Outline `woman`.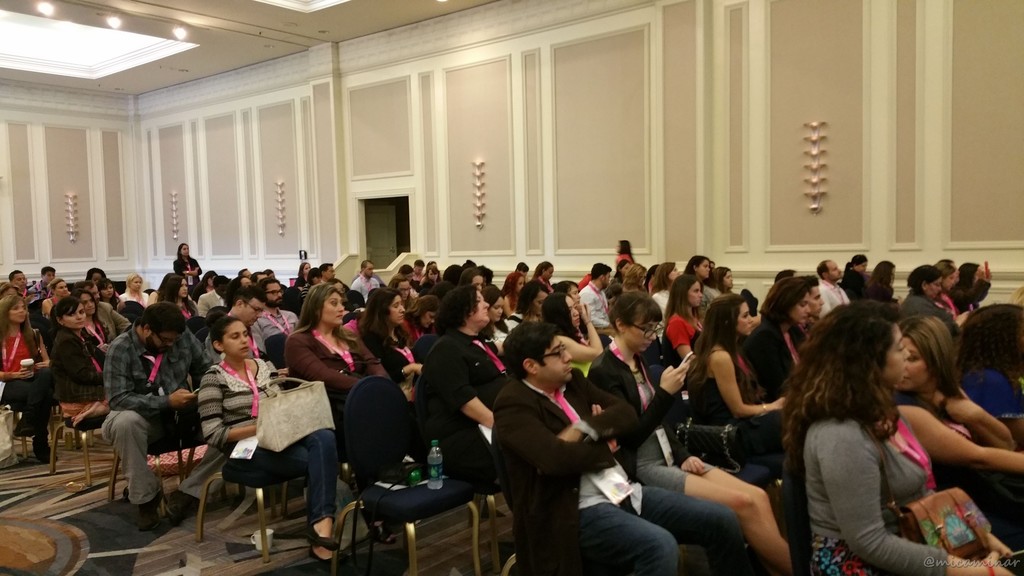
Outline: pyautogui.locateOnScreen(893, 316, 1023, 531).
